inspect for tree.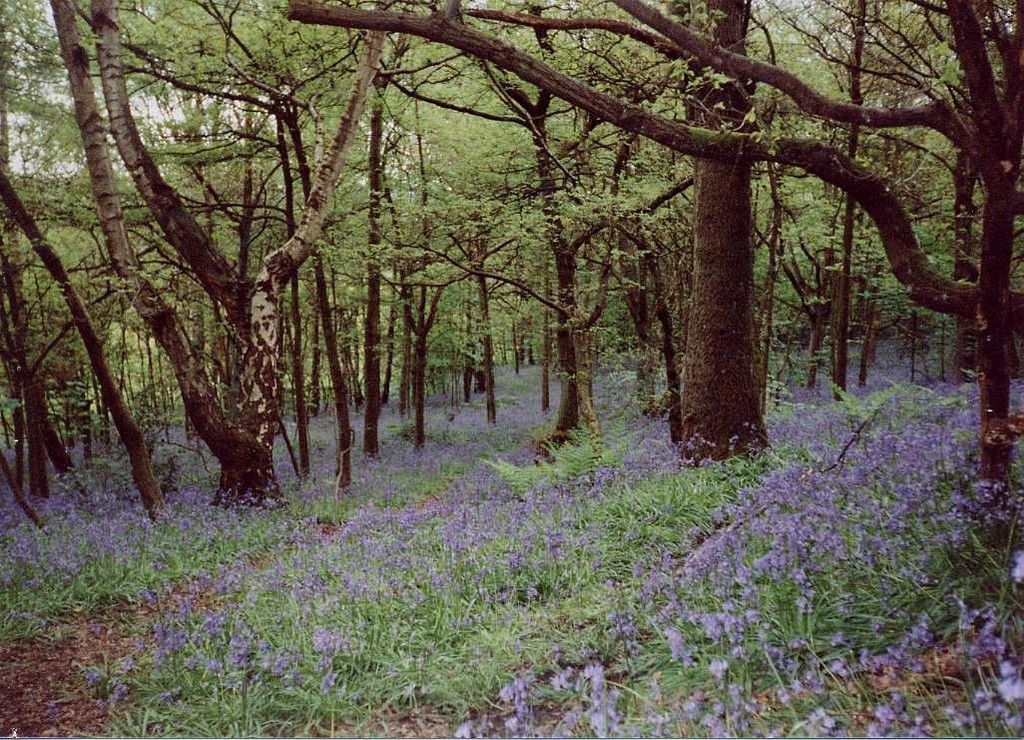
Inspection: bbox=[446, 0, 864, 470].
